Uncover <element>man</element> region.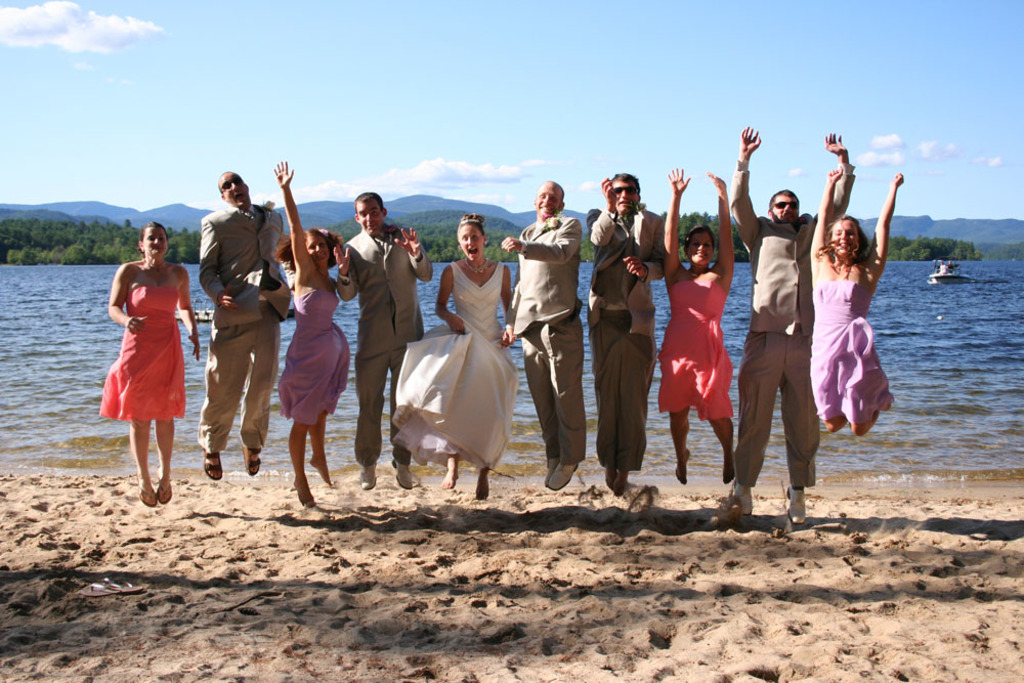
Uncovered: x1=501, y1=173, x2=586, y2=484.
